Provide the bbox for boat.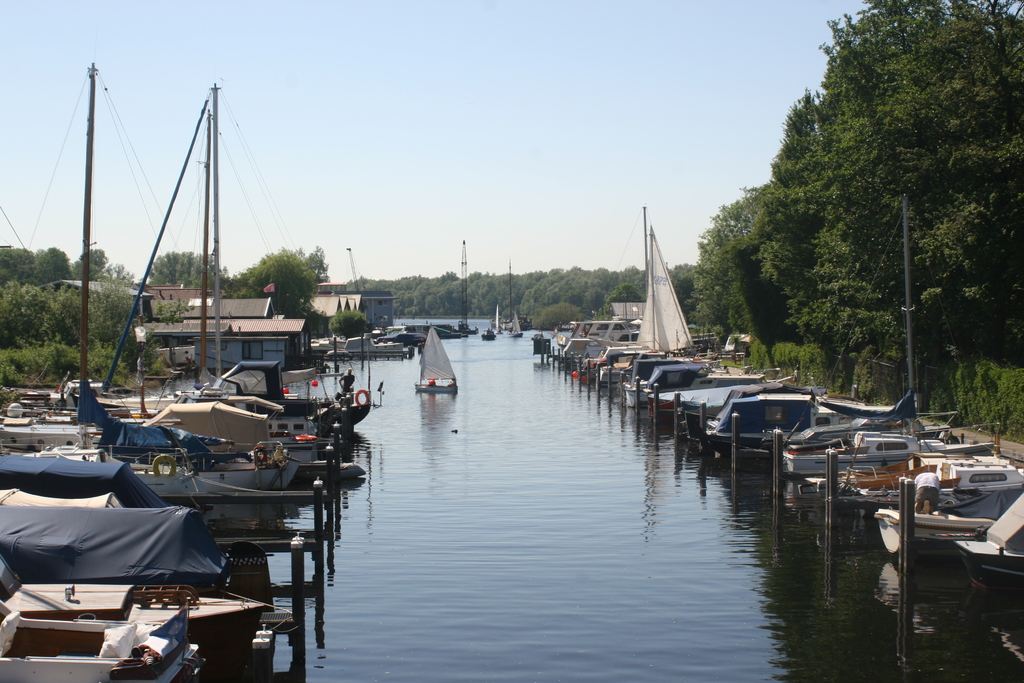
x1=495, y1=302, x2=505, y2=334.
